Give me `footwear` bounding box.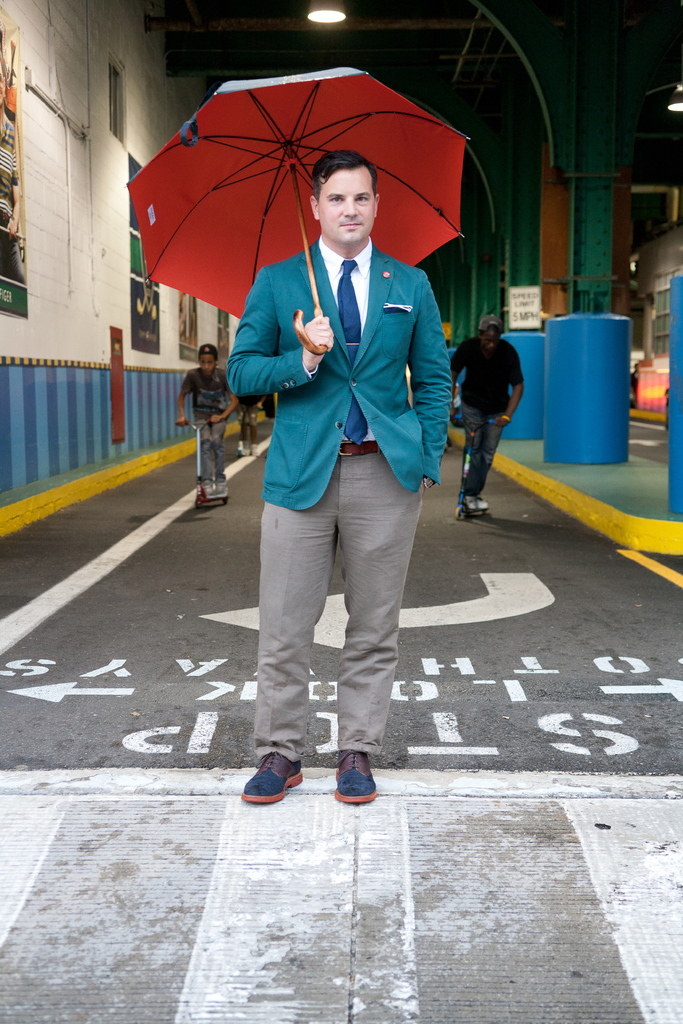
<bbox>331, 742, 379, 810</bbox>.
